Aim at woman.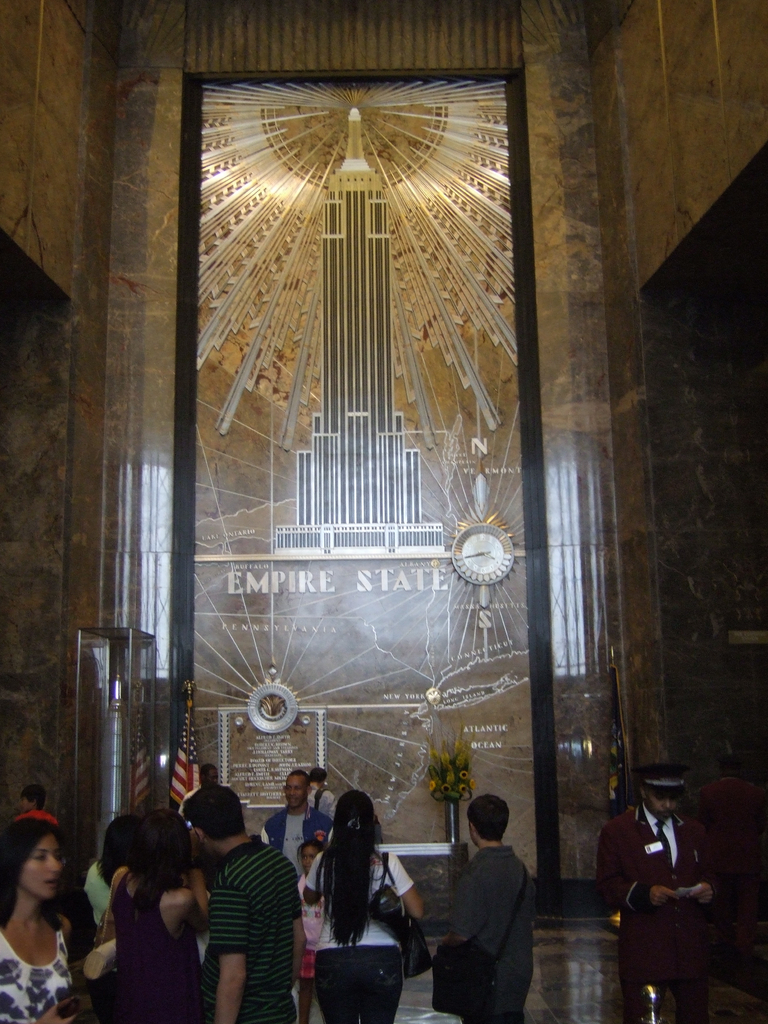
Aimed at x1=94 y1=900 x2=218 y2=1023.
